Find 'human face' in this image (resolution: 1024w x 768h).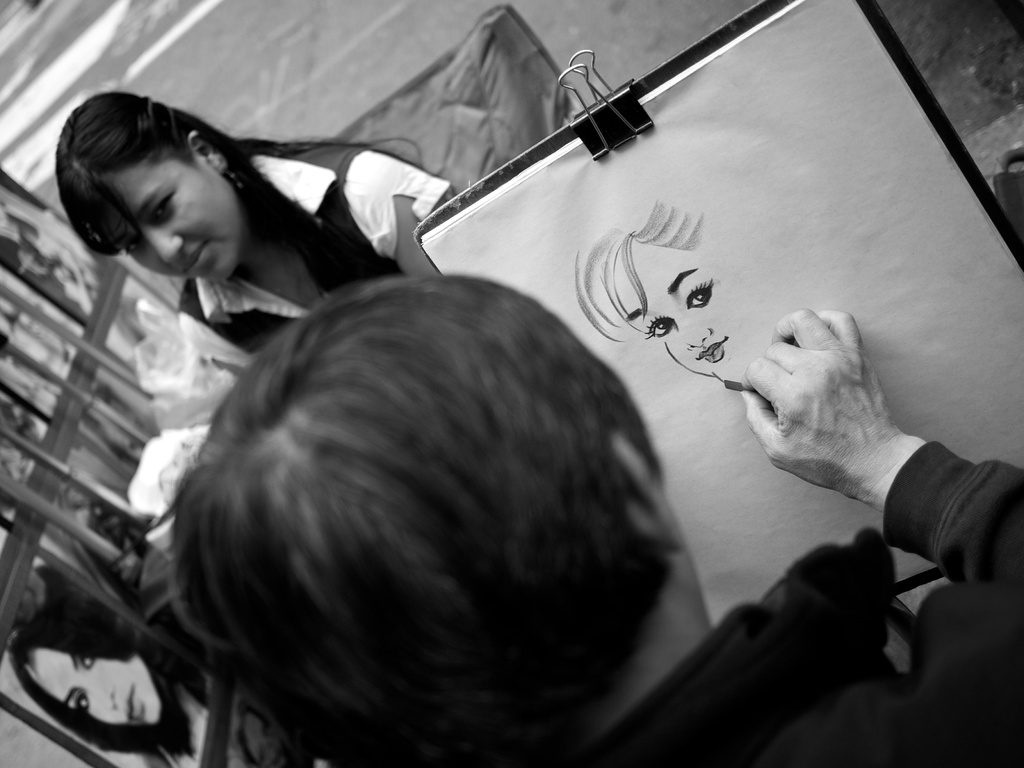
Rect(26, 655, 159, 722).
